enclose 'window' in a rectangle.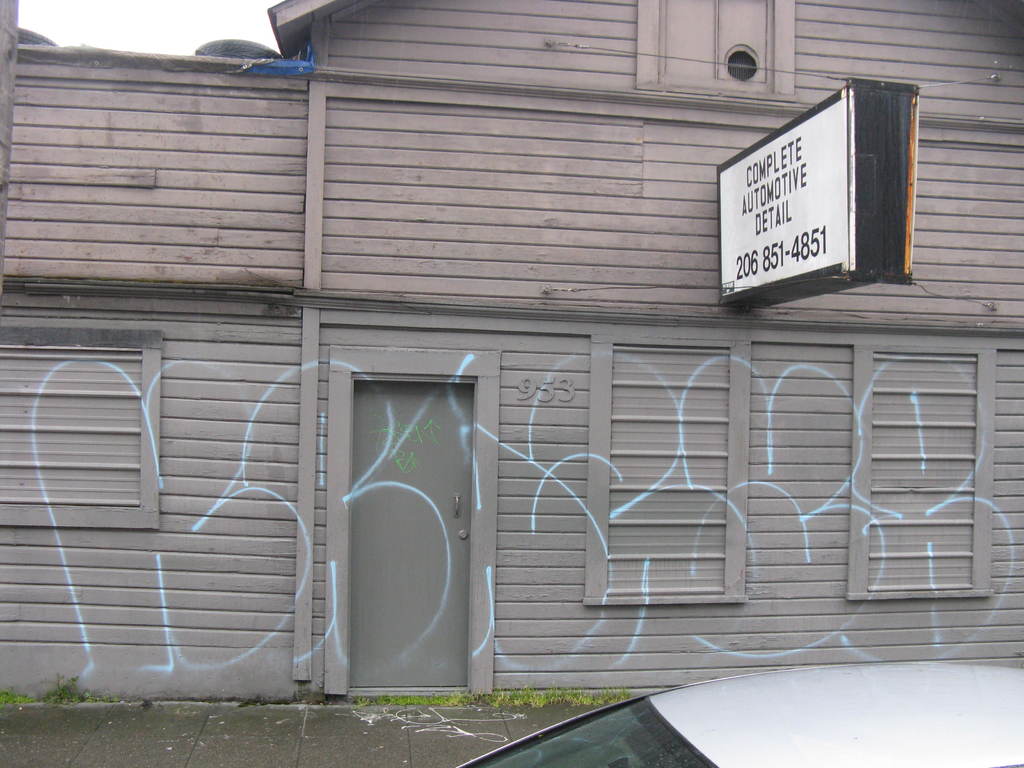
<box>592,332,737,596</box>.
